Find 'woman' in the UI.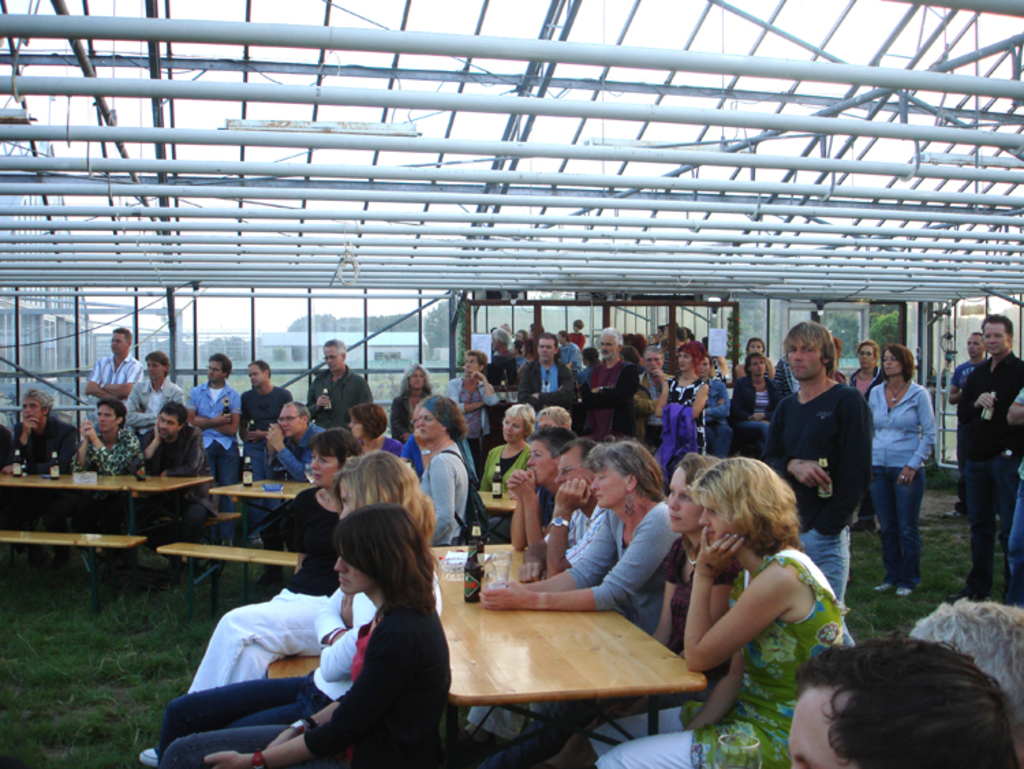
UI element at {"x1": 735, "y1": 339, "x2": 782, "y2": 381}.
